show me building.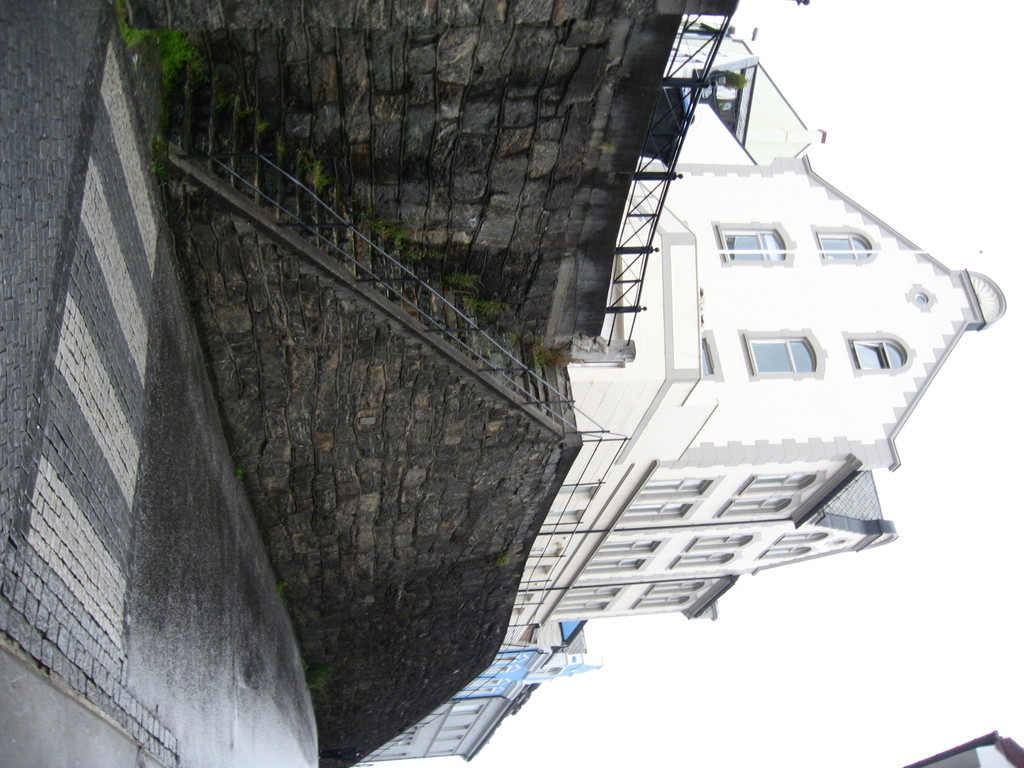
building is here: left=502, top=13, right=1004, bottom=657.
